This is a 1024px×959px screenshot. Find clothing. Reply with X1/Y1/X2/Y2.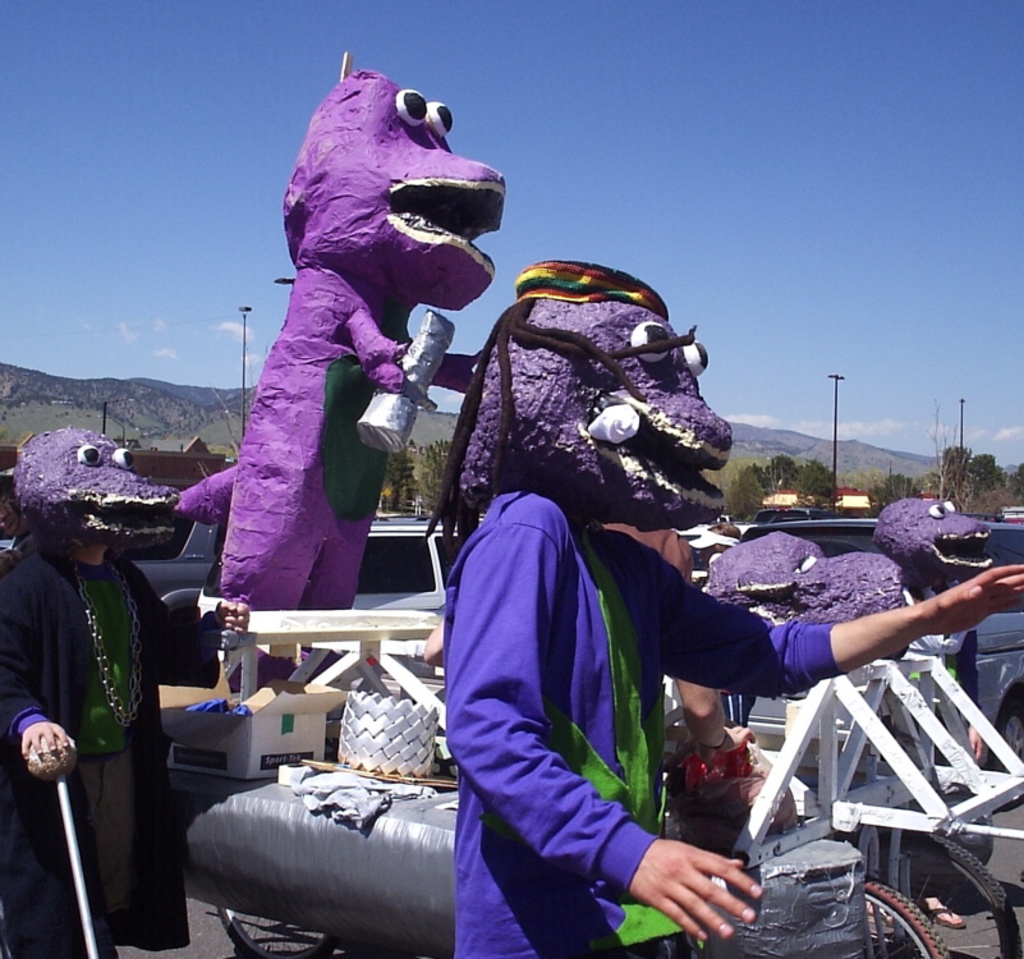
428/385/836/956.
